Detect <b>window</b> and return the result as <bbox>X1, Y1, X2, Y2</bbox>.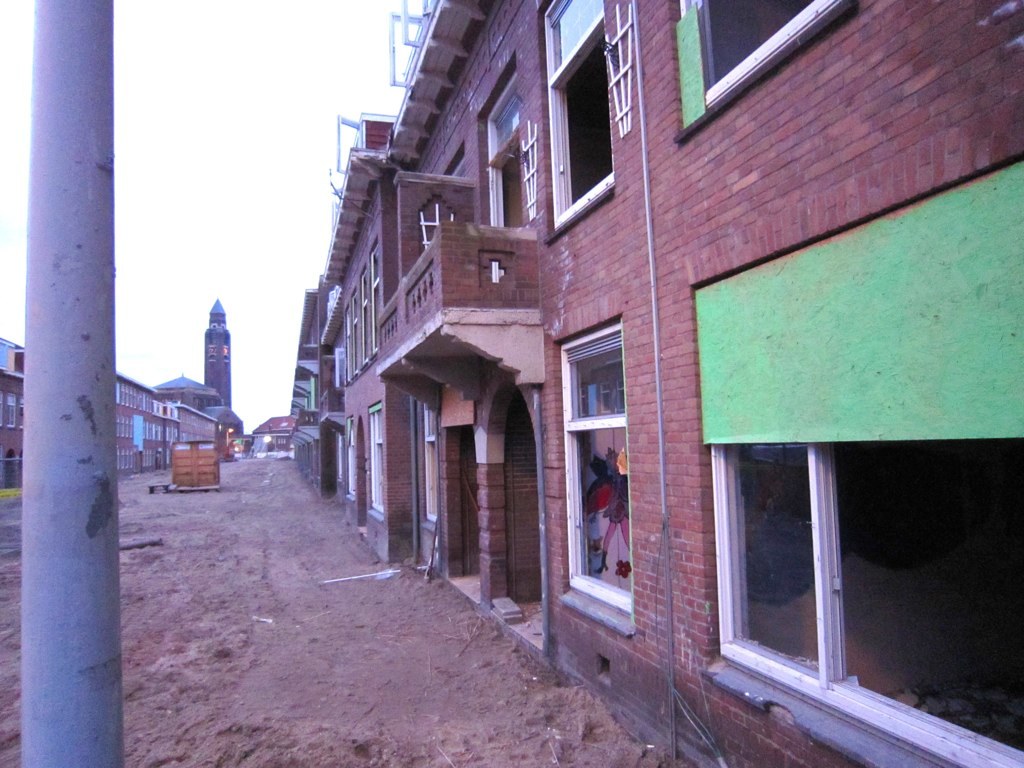
<bbox>481, 71, 534, 225</bbox>.
